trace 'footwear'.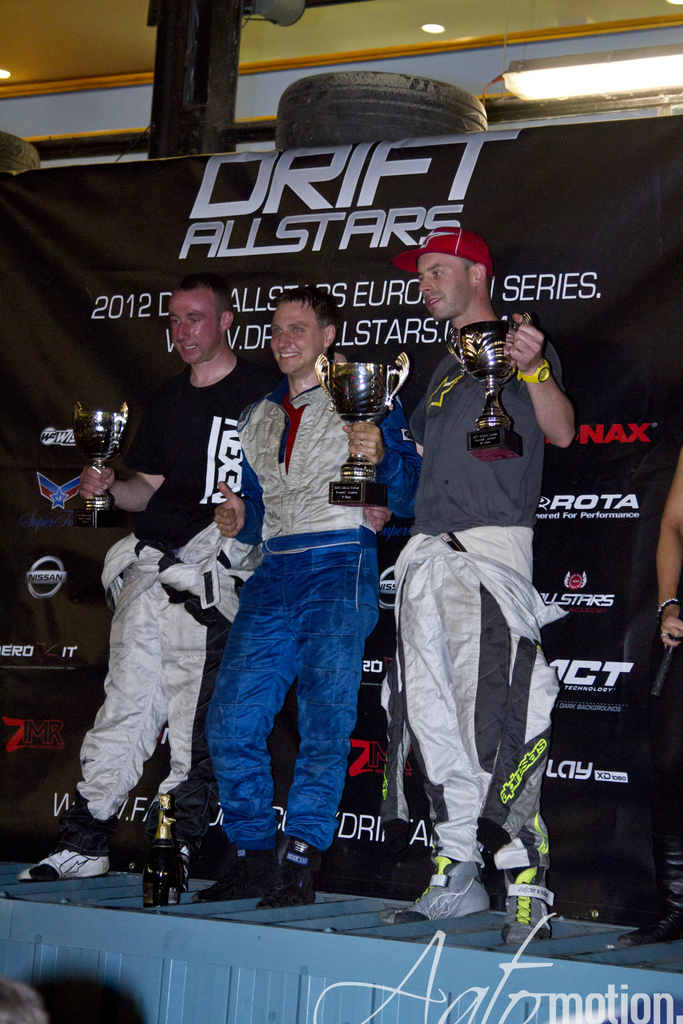
Traced to pyautogui.locateOnScreen(259, 851, 321, 908).
